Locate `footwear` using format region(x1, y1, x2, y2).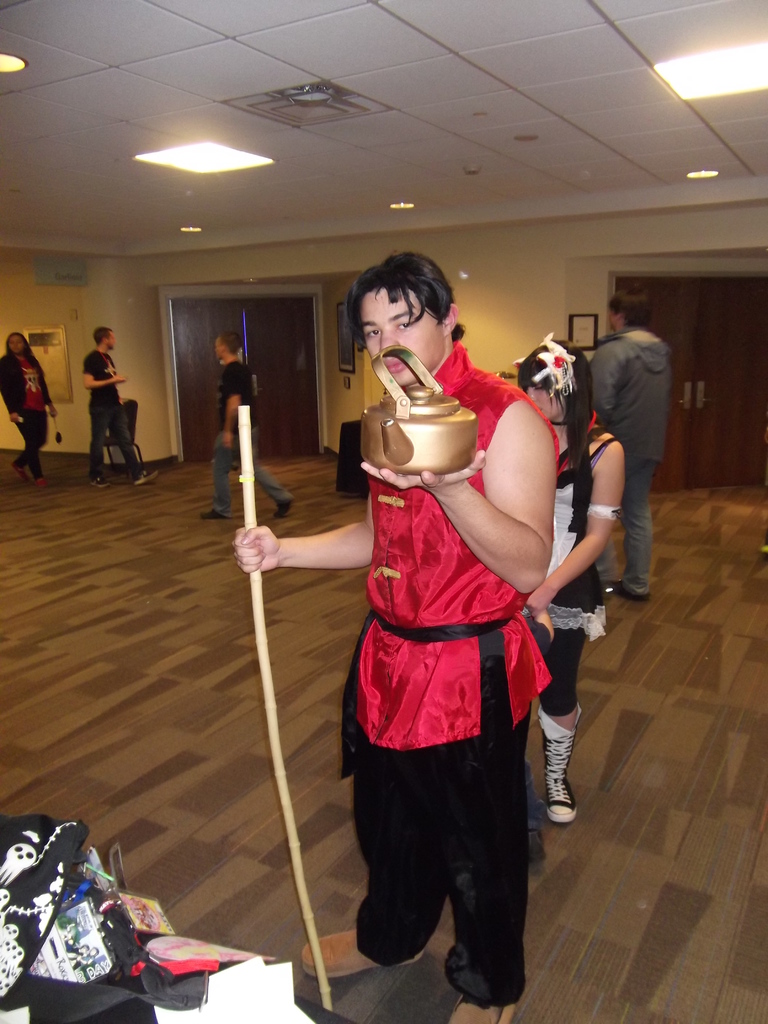
region(132, 467, 165, 486).
